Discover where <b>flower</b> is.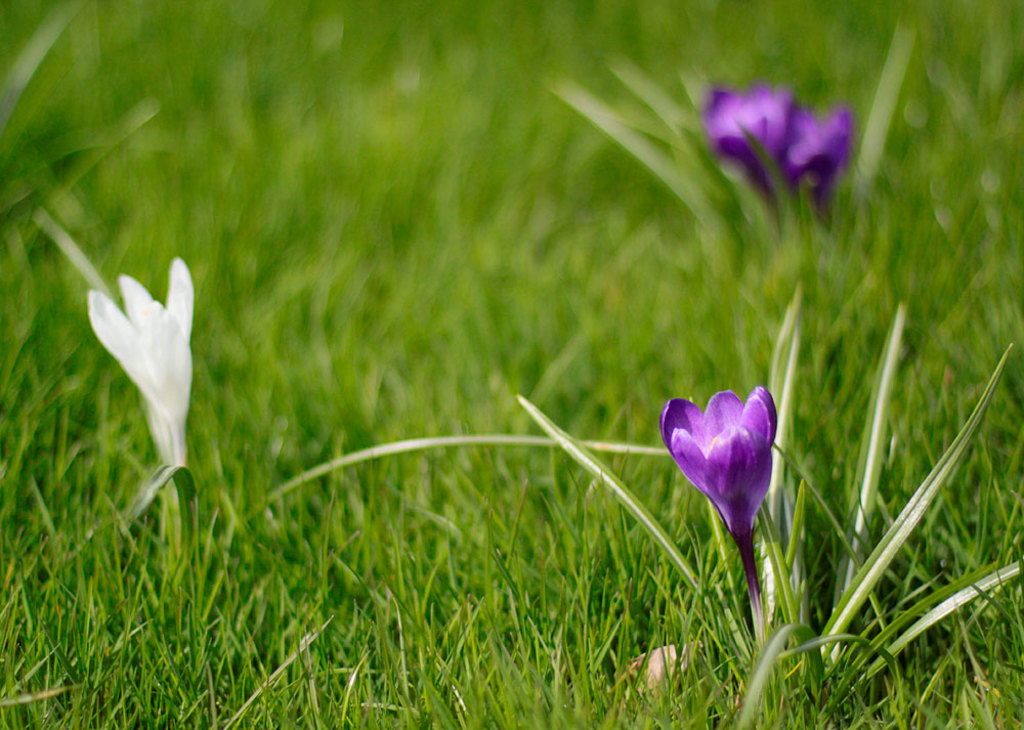
Discovered at box(662, 373, 803, 573).
